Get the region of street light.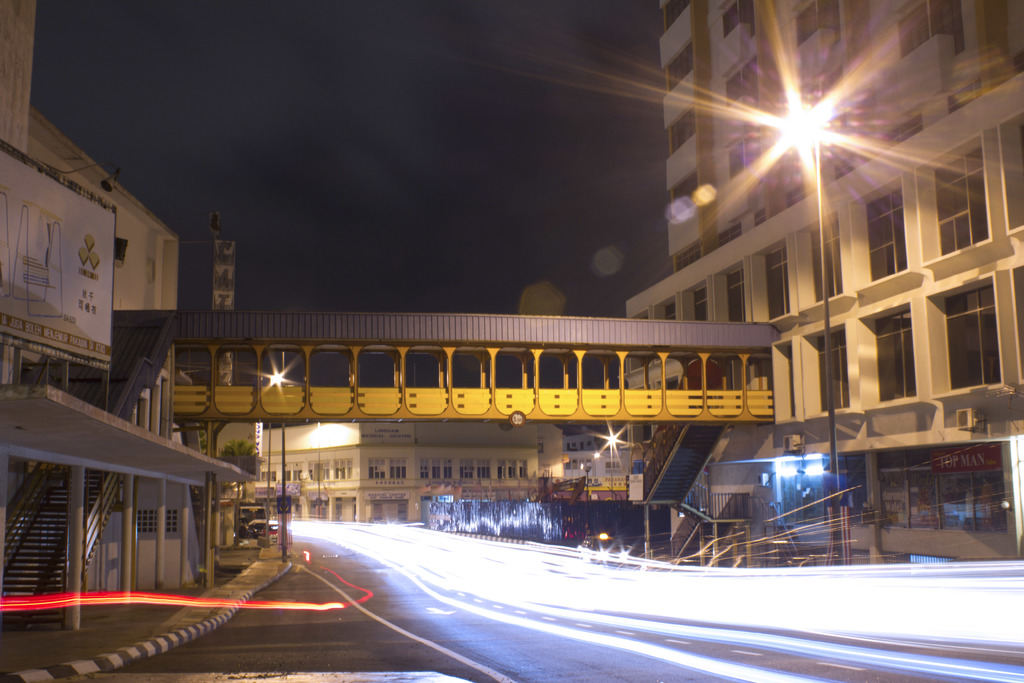
(x1=598, y1=420, x2=630, y2=511).
